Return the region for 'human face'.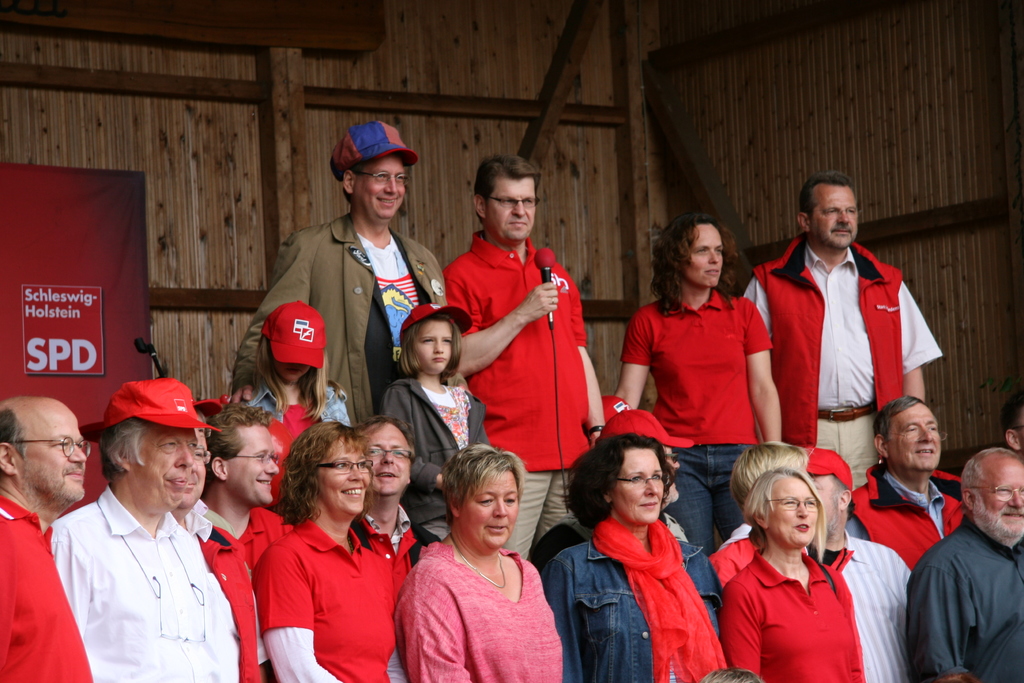
(left=274, top=357, right=304, bottom=384).
